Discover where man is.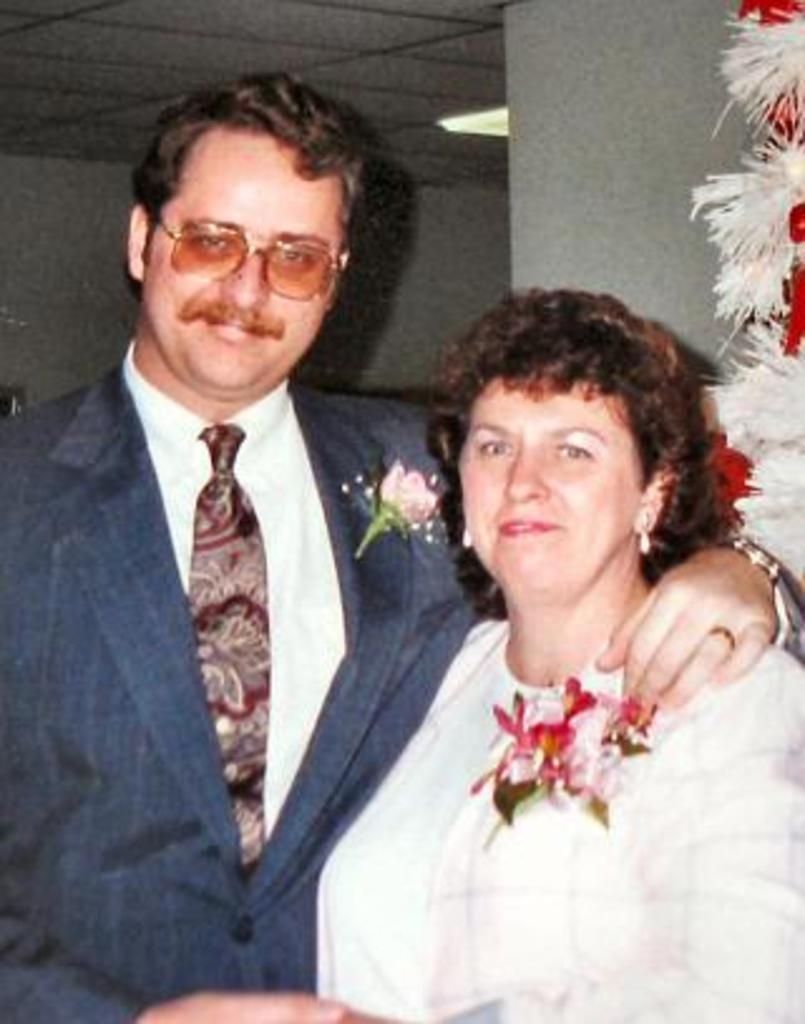
Discovered at detection(0, 73, 802, 1021).
